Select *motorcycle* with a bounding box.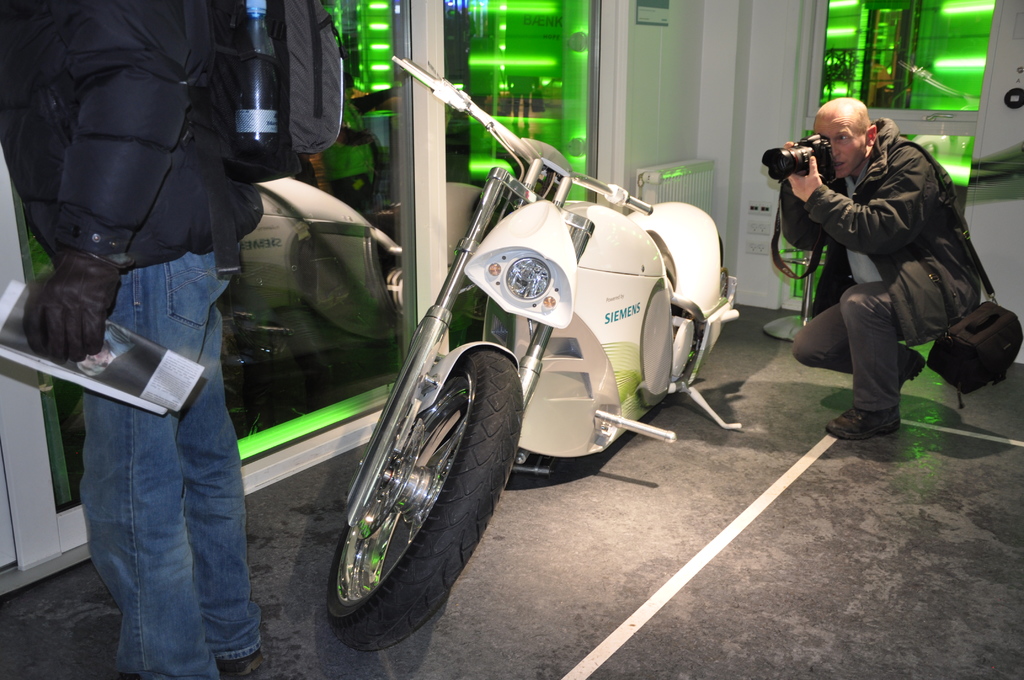
rect(328, 51, 740, 654).
